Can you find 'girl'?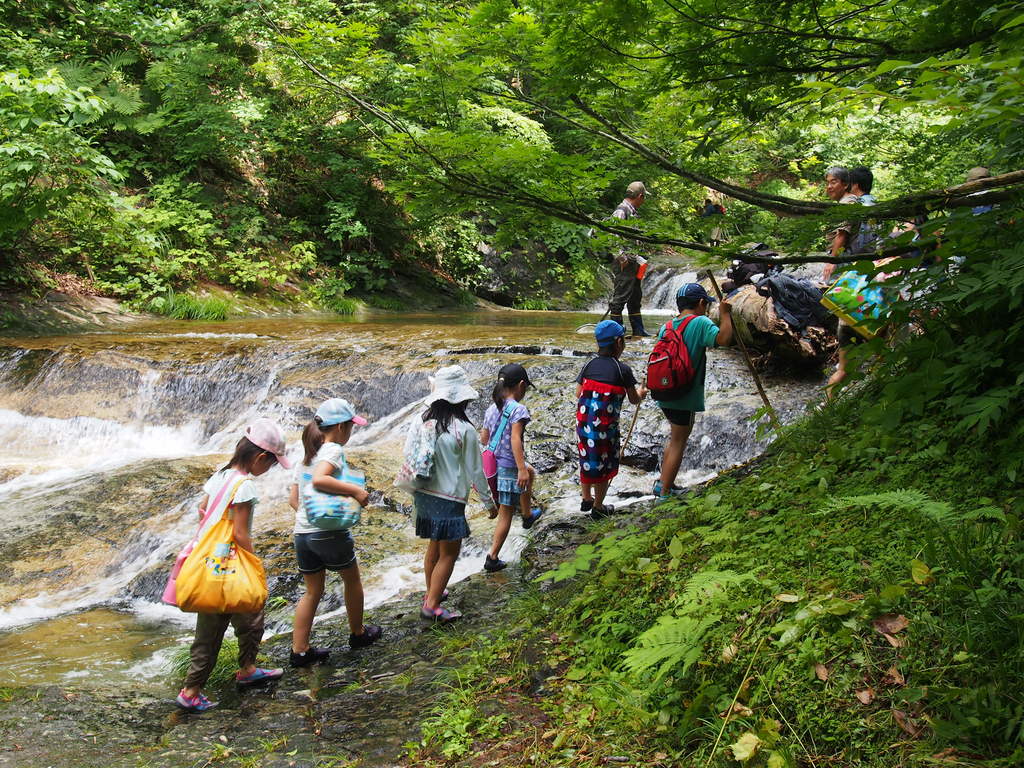
Yes, bounding box: {"x1": 485, "y1": 339, "x2": 537, "y2": 598}.
